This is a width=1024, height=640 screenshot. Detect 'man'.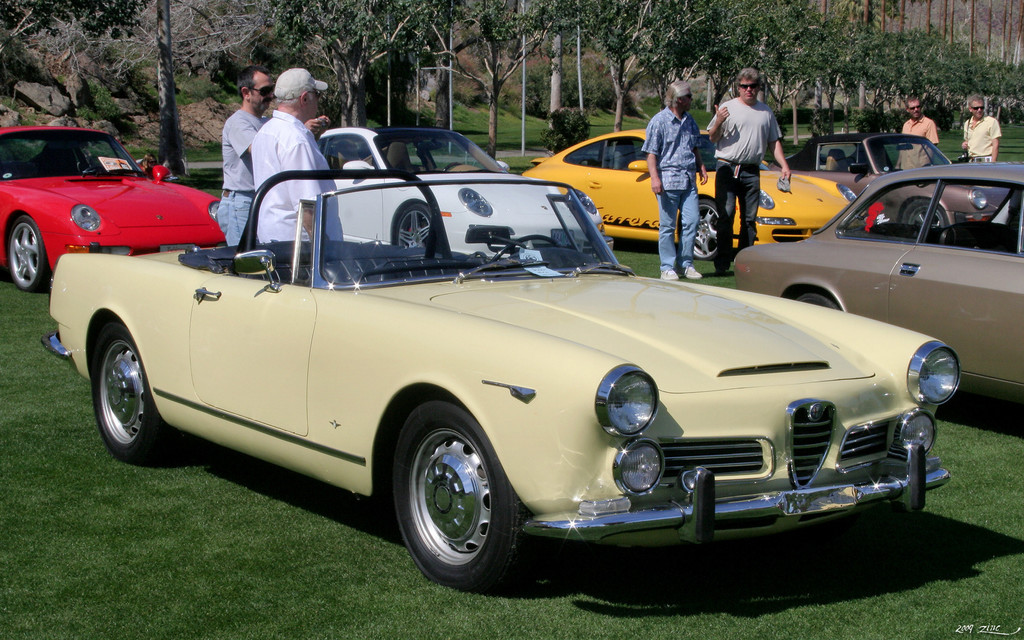
<bbox>896, 96, 942, 171</bbox>.
